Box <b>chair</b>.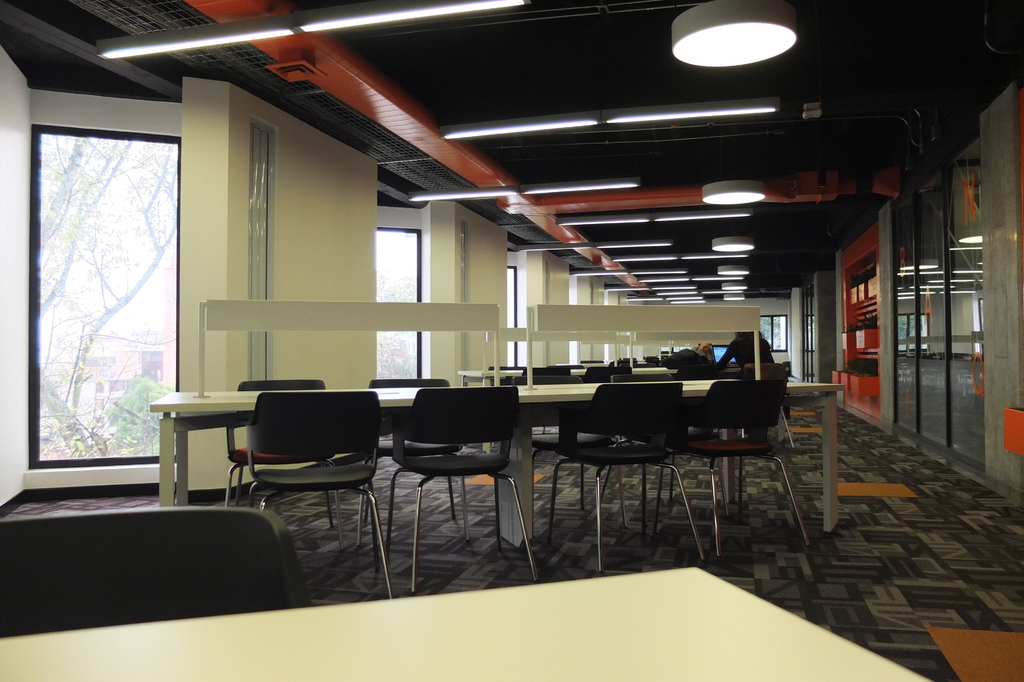
(541, 386, 706, 571).
